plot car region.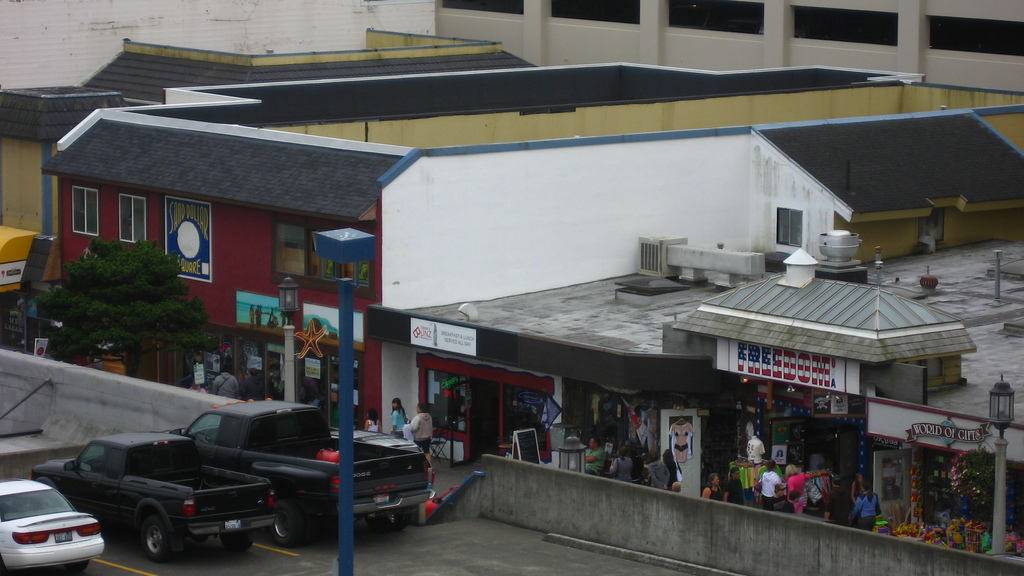
Plotted at (x1=45, y1=422, x2=271, y2=557).
